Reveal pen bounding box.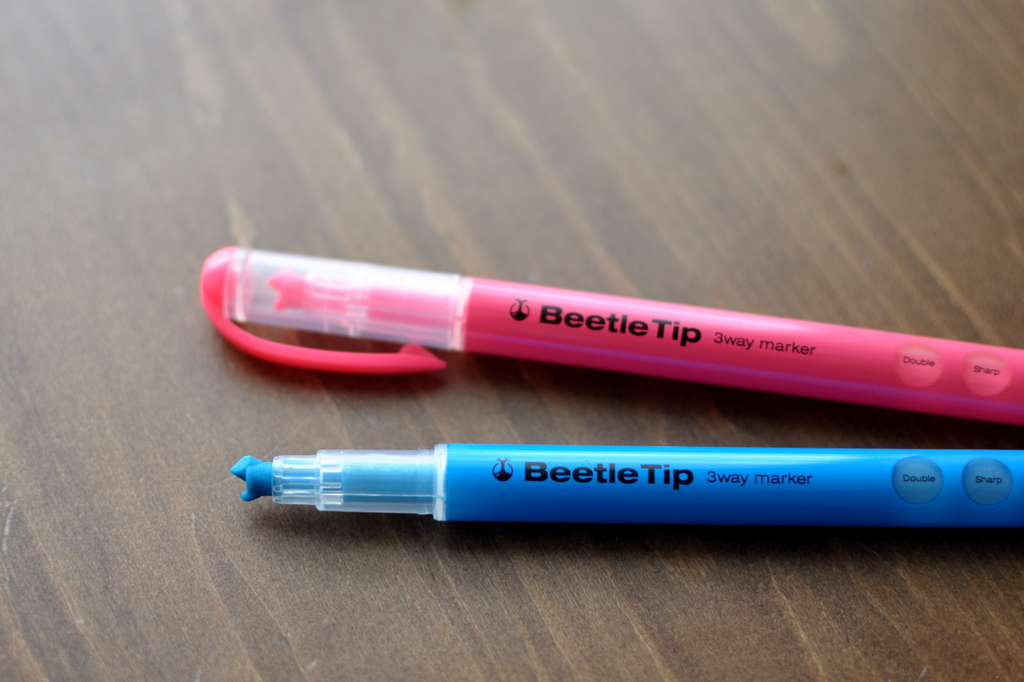
Revealed: (229,440,1023,522).
